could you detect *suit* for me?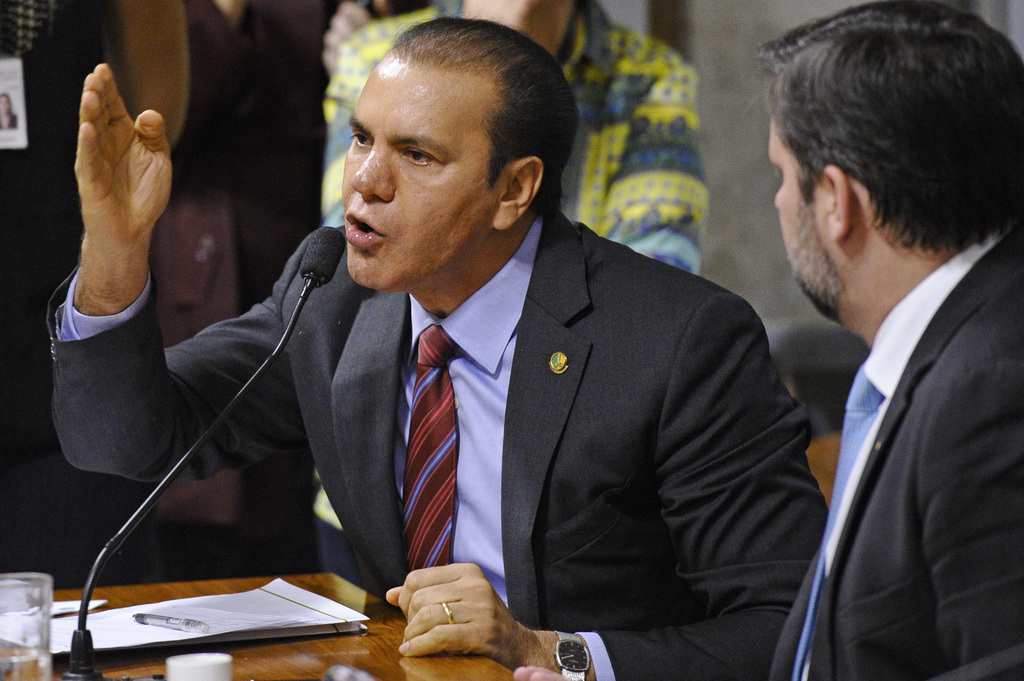
Detection result: [41, 205, 831, 680].
